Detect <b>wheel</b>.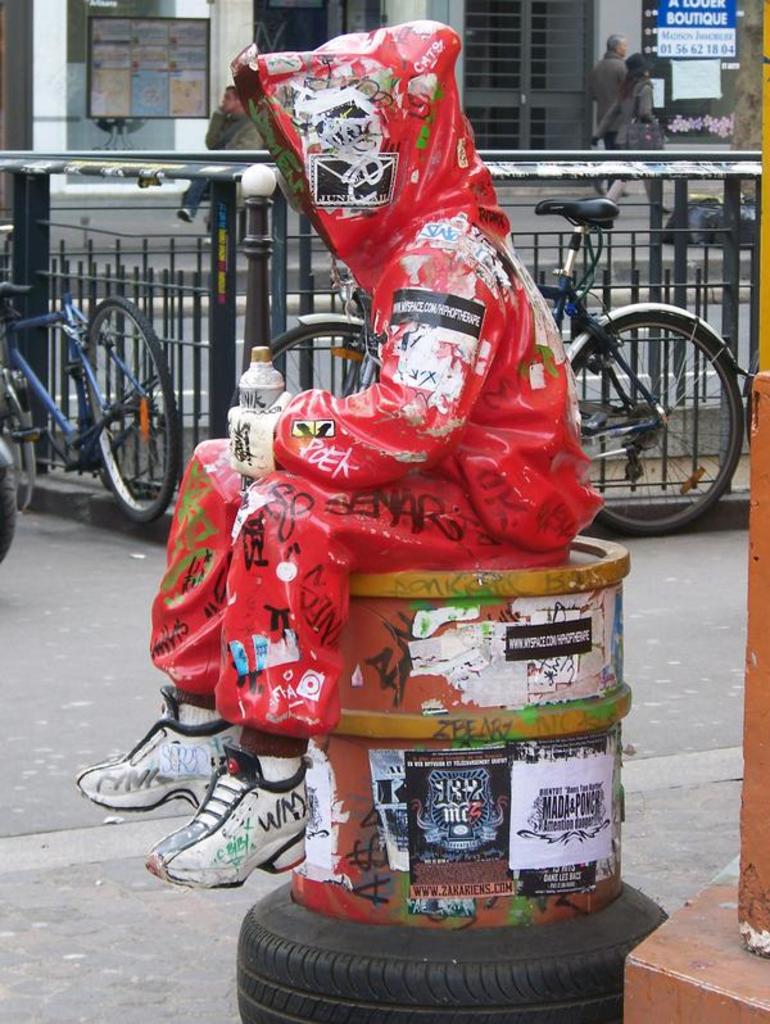
Detected at {"left": 81, "top": 298, "right": 184, "bottom": 525}.
